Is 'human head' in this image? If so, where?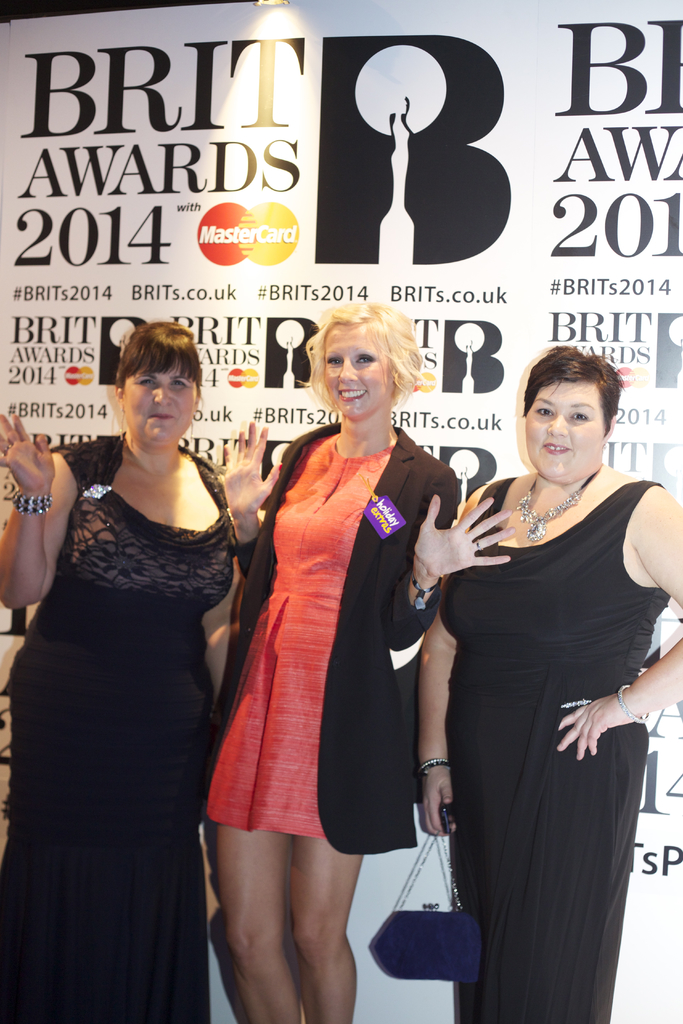
Yes, at 311:301:429:420.
